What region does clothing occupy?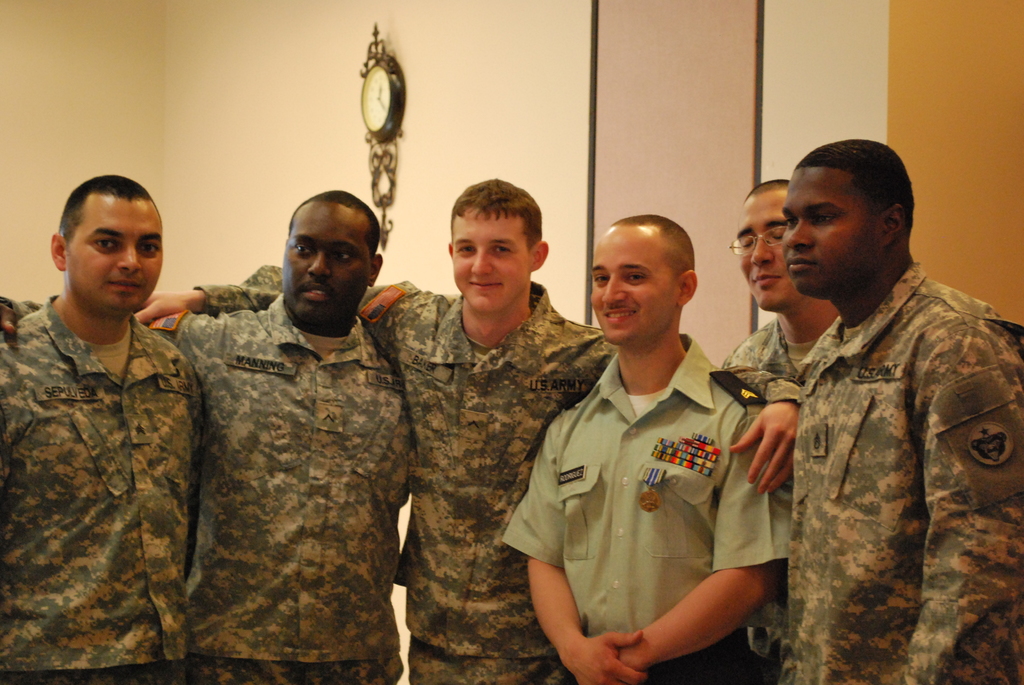
13,298,422,684.
